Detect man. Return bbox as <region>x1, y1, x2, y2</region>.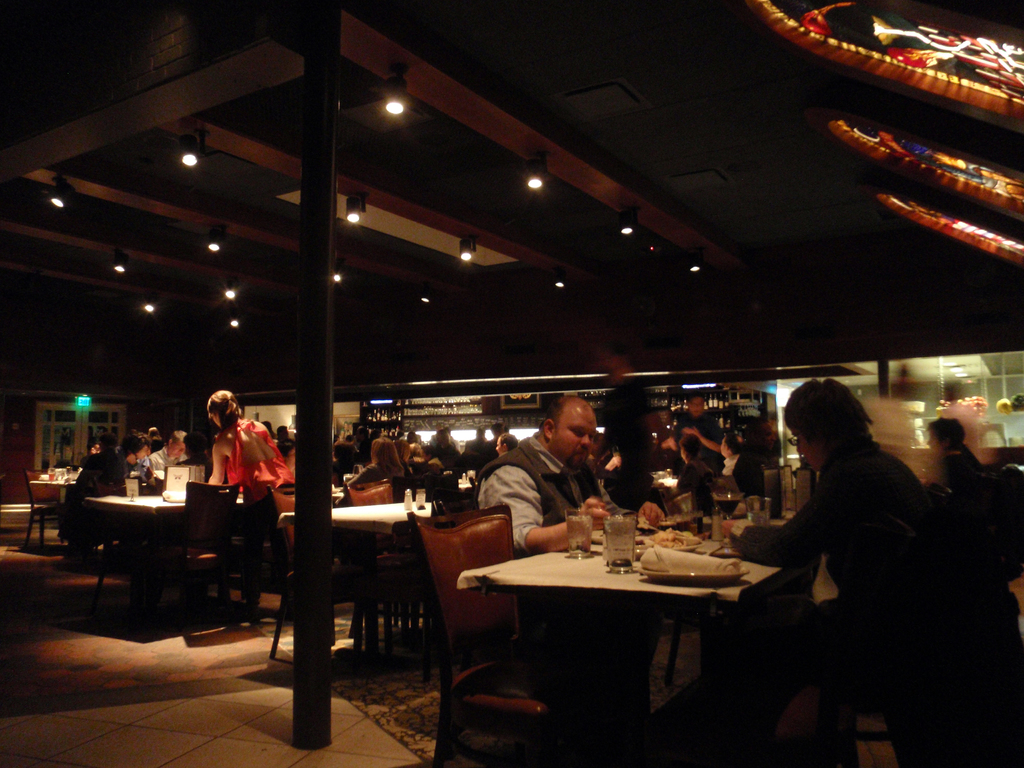
<region>730, 387, 965, 738</region>.
